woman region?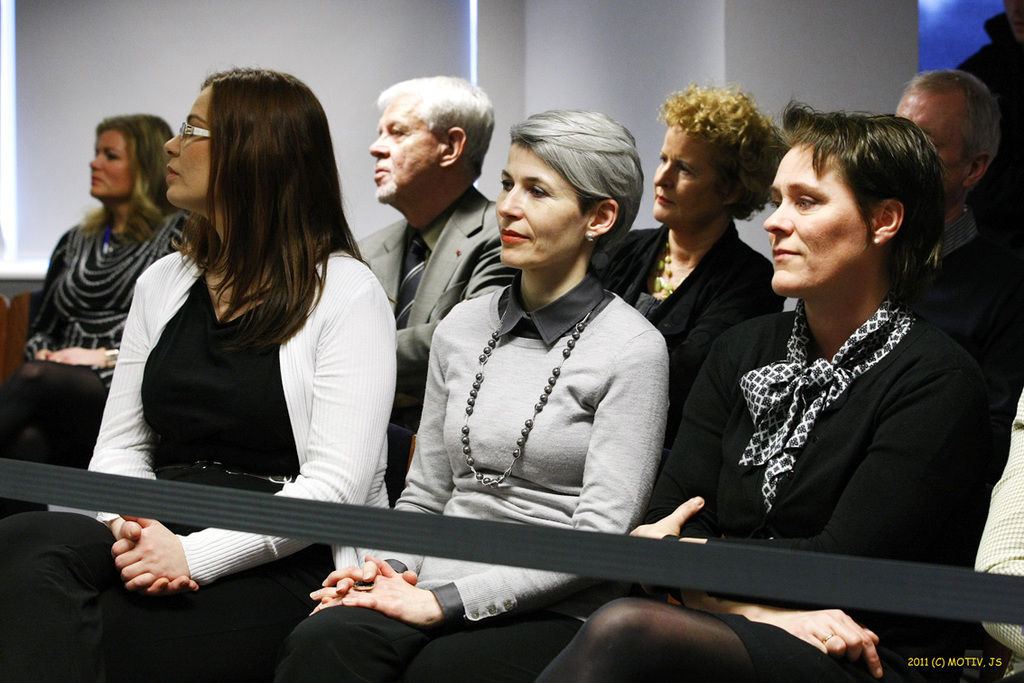
detection(405, 102, 995, 682)
